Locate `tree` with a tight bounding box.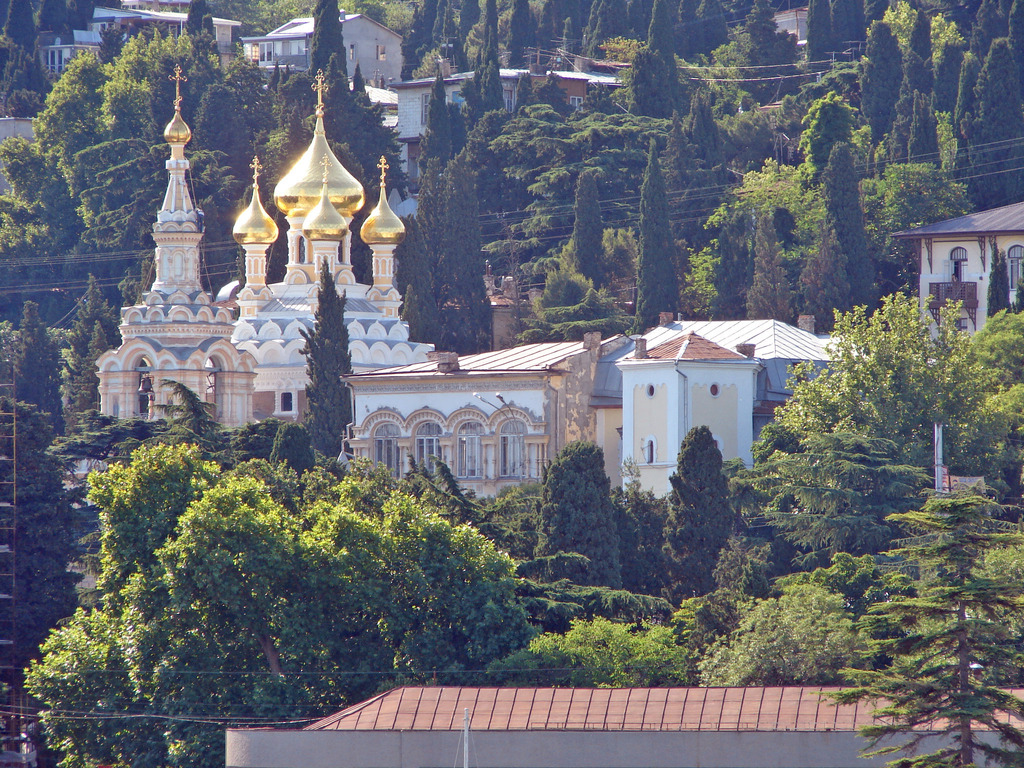
rect(632, 131, 683, 335).
